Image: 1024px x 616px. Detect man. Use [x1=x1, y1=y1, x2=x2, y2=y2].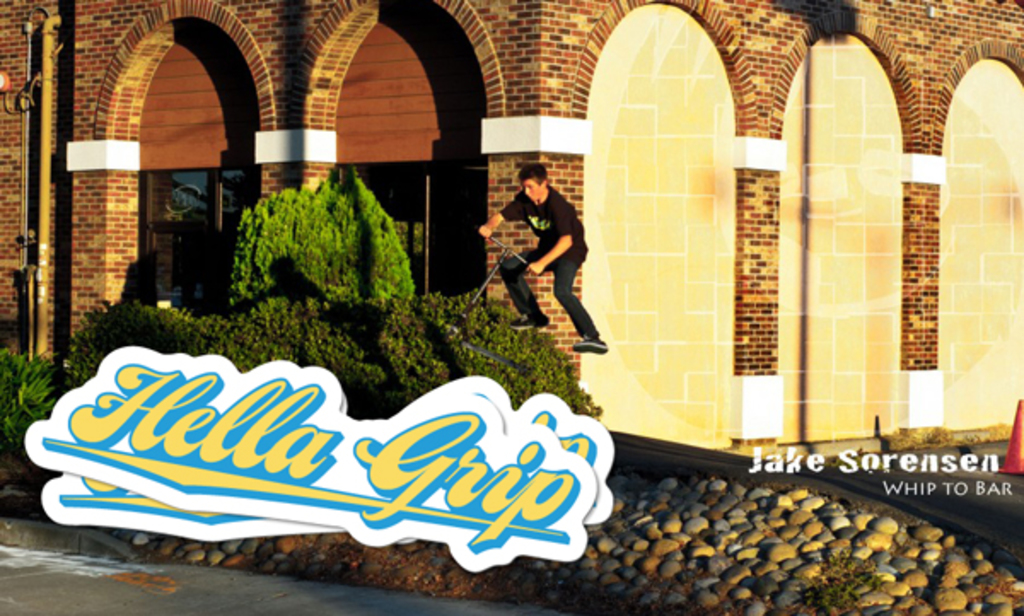
[x1=488, y1=131, x2=631, y2=401].
